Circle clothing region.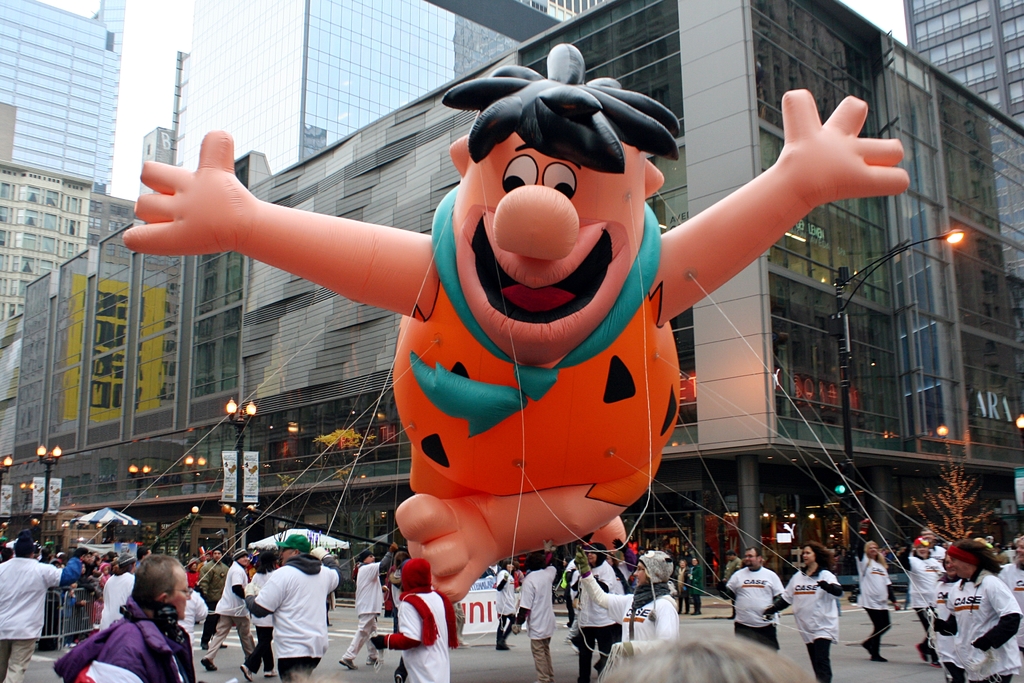
Region: <region>248, 561, 343, 682</region>.
